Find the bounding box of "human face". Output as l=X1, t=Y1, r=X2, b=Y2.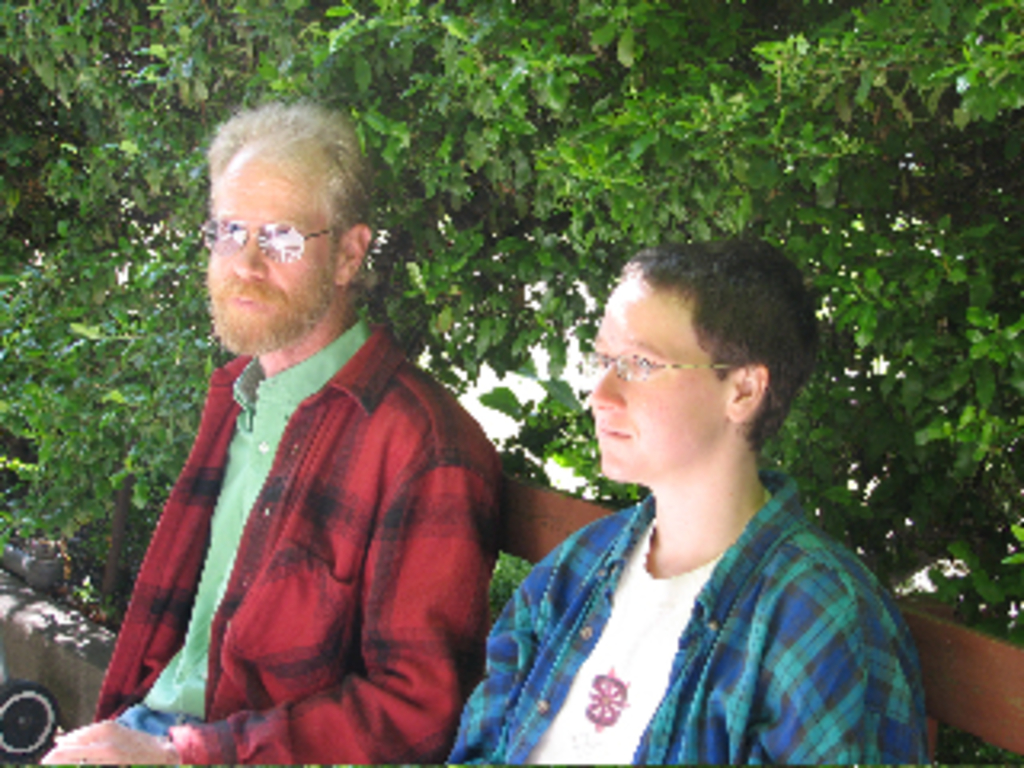
l=589, t=272, r=714, b=470.
